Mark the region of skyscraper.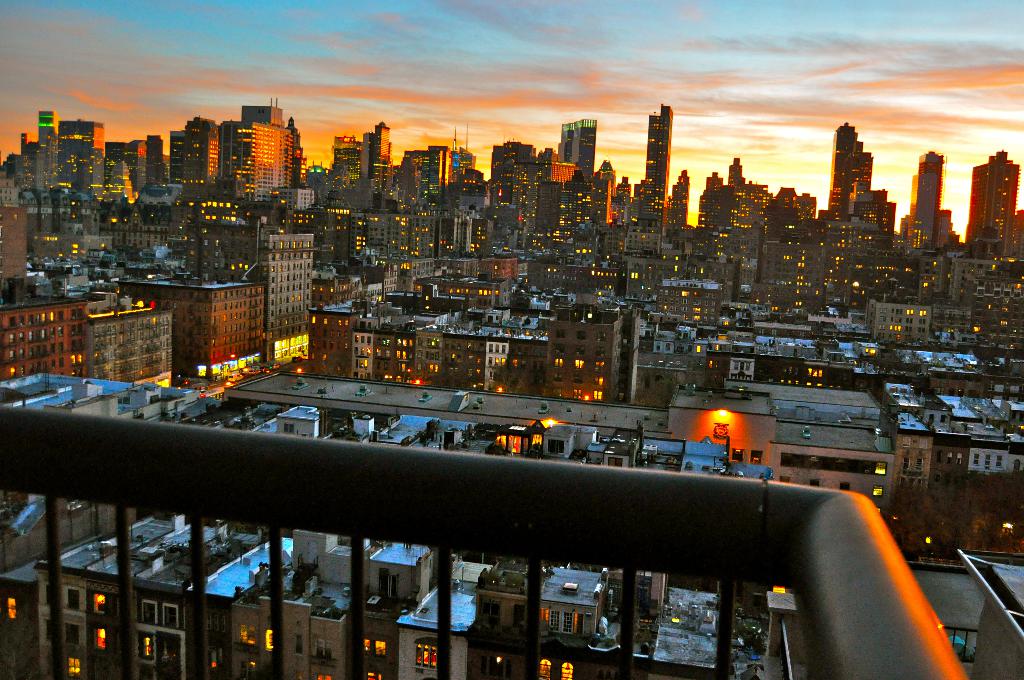
Region: [217, 97, 294, 196].
